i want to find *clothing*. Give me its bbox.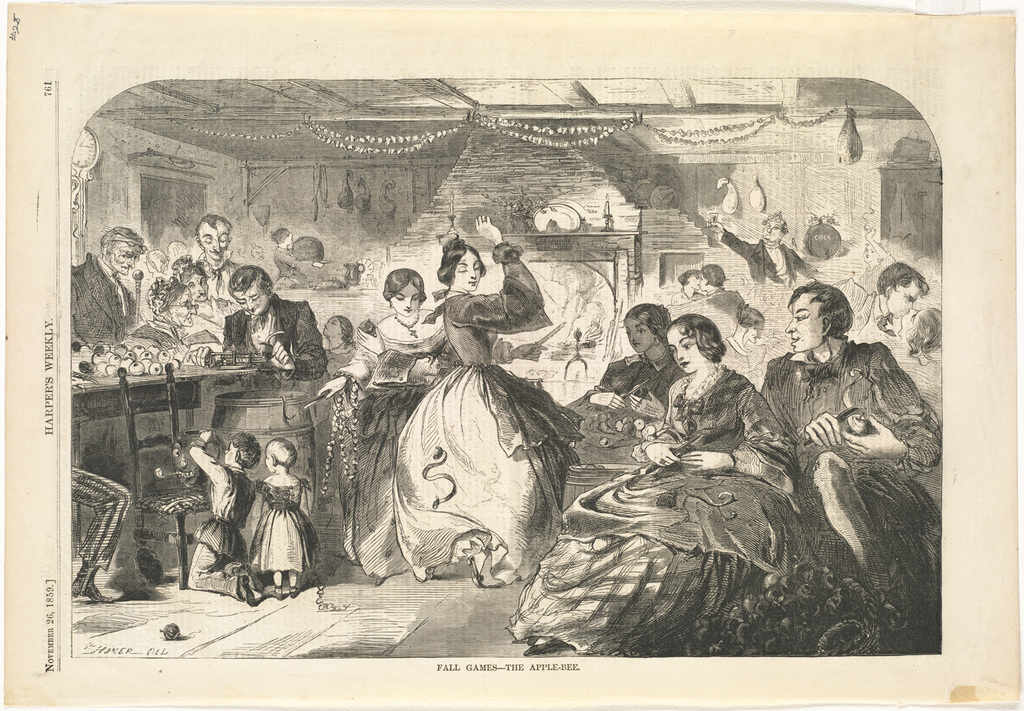
[233, 290, 321, 385].
